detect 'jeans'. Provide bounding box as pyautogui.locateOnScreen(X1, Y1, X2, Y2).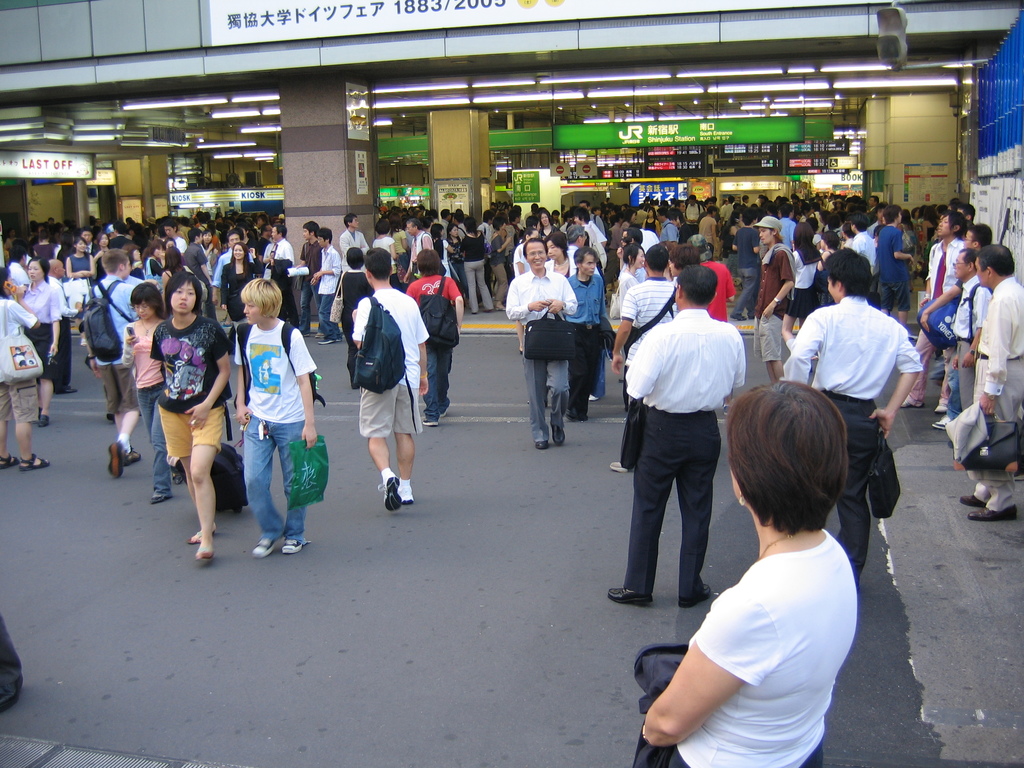
pyautogui.locateOnScreen(242, 413, 309, 540).
